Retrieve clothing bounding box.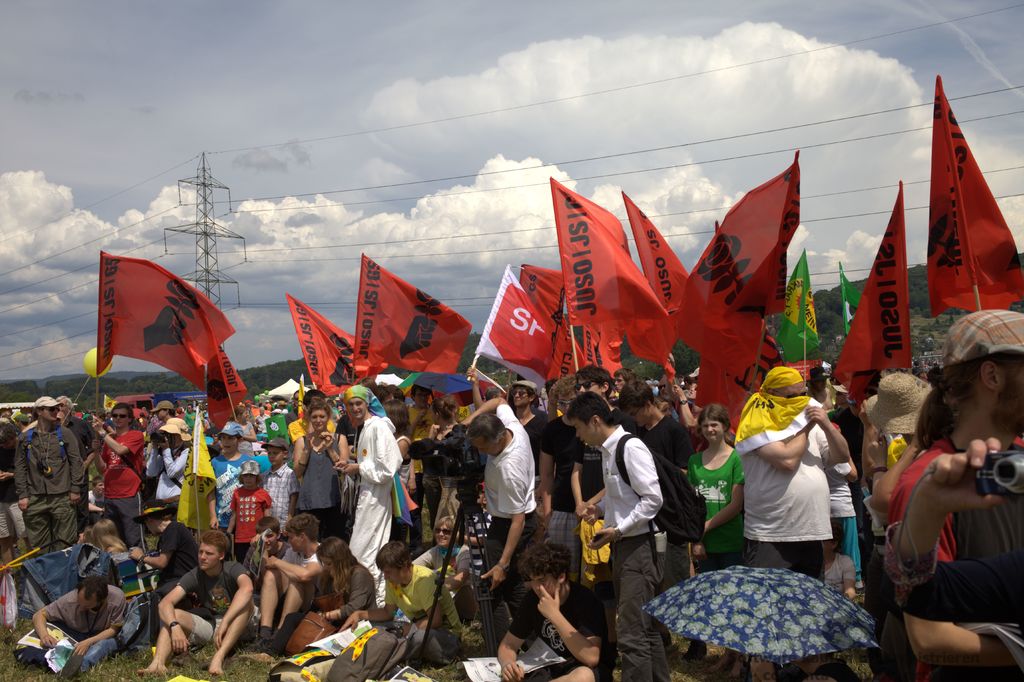
Bounding box: (x1=505, y1=581, x2=605, y2=681).
